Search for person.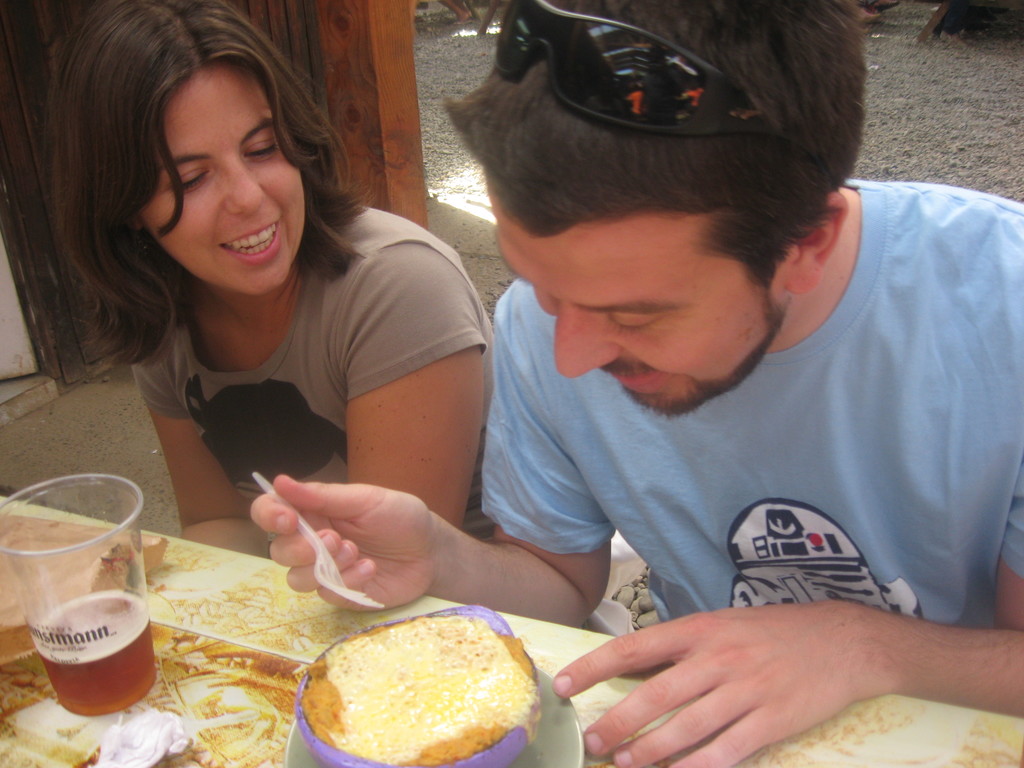
Found at bbox=[250, 4, 1023, 767].
